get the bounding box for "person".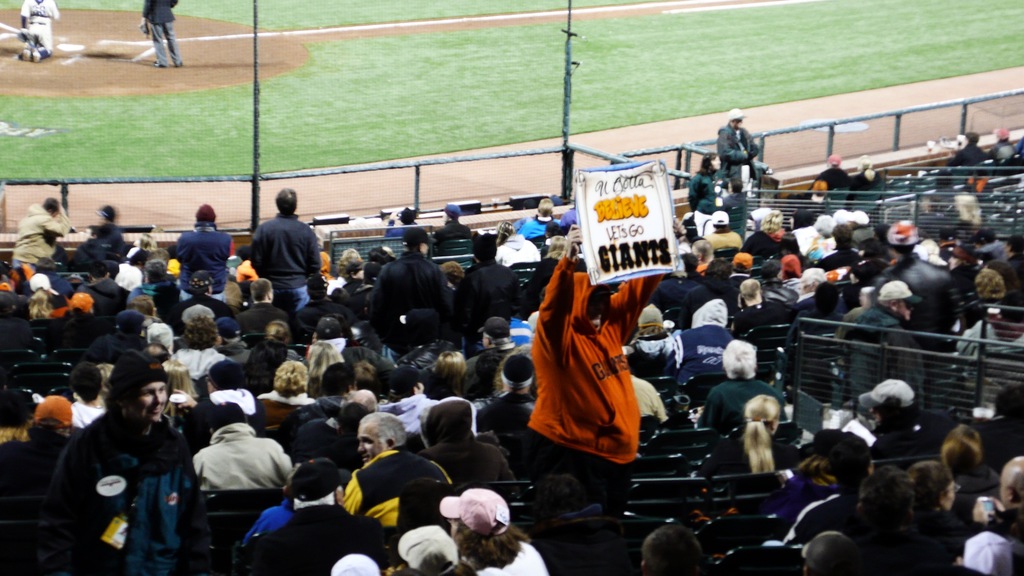
773 433 872 526.
